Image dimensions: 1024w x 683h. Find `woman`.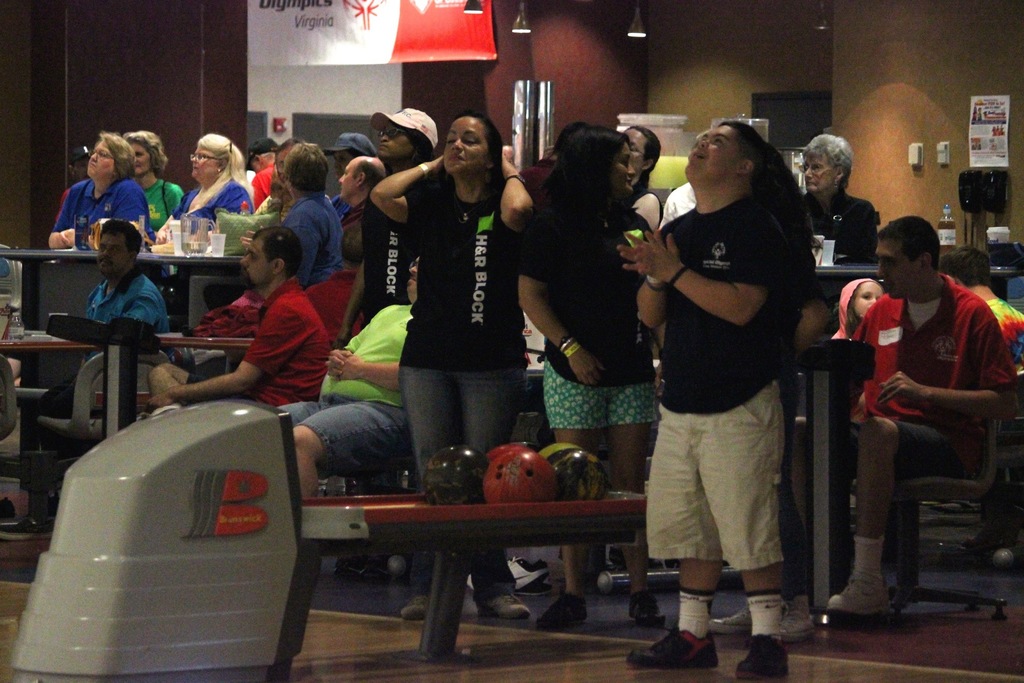
[518, 128, 676, 625].
